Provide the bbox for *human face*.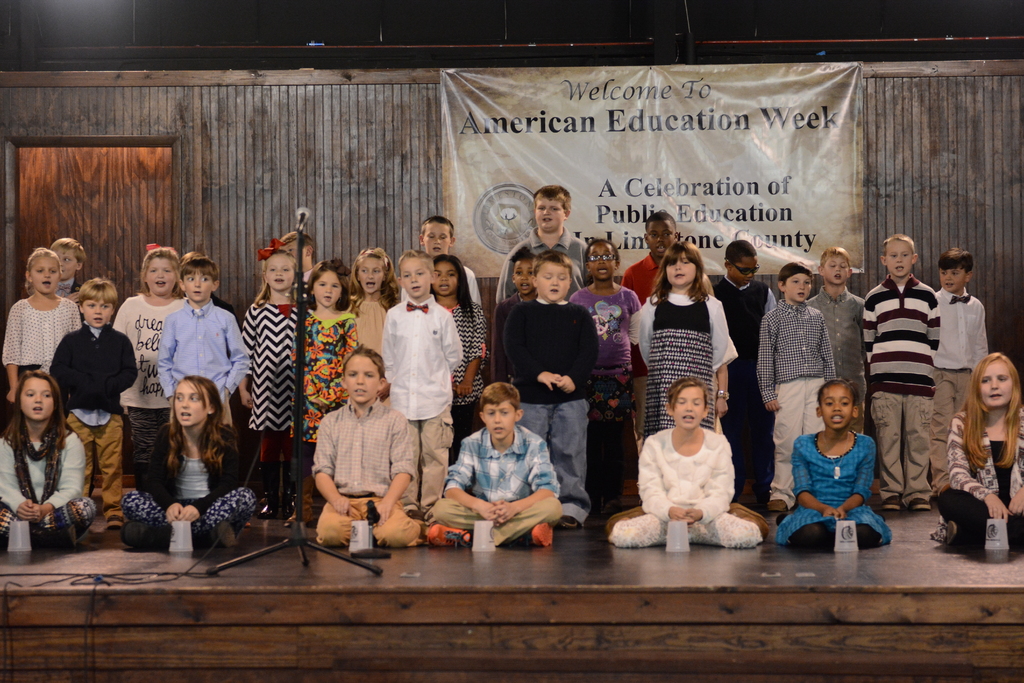
<box>535,195,566,230</box>.
